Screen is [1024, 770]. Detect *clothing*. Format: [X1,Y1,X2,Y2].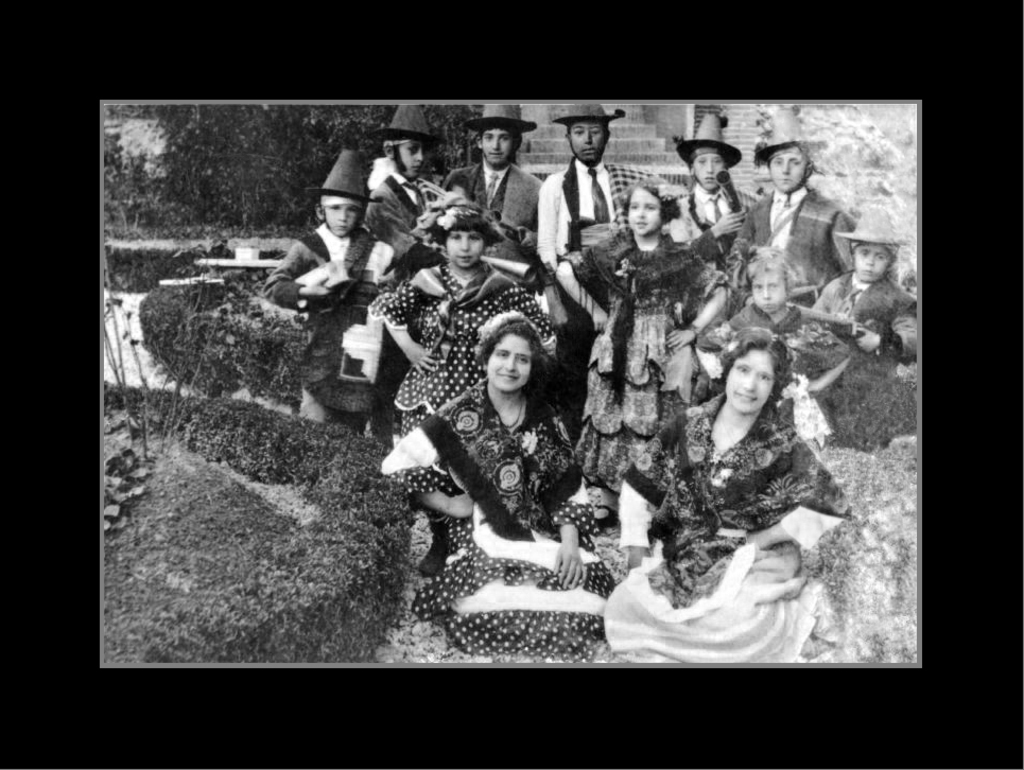
[677,189,757,228].
